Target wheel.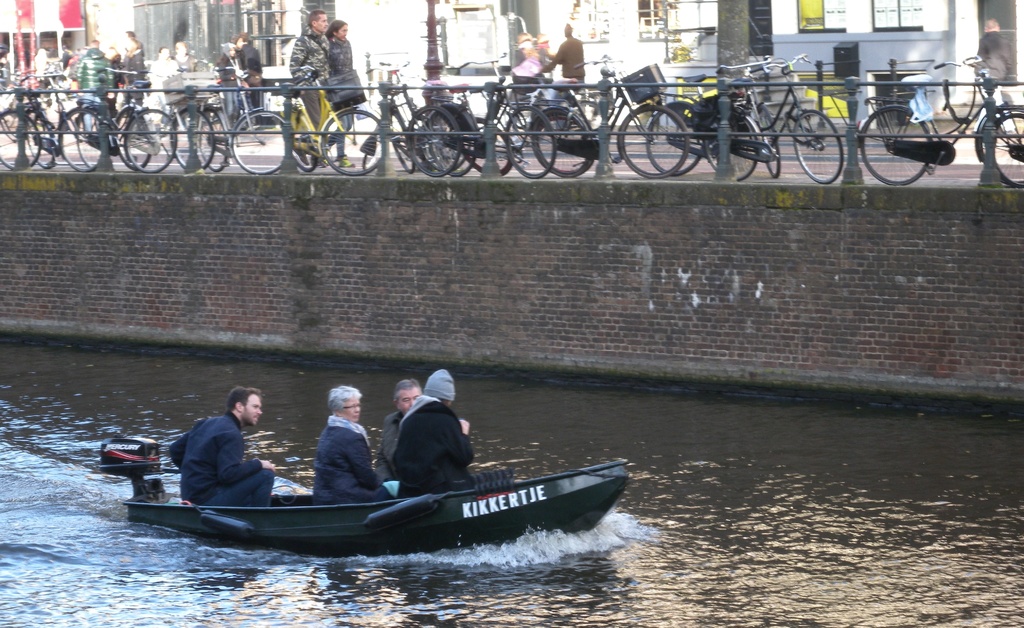
Target region: x1=463 y1=120 x2=511 y2=178.
